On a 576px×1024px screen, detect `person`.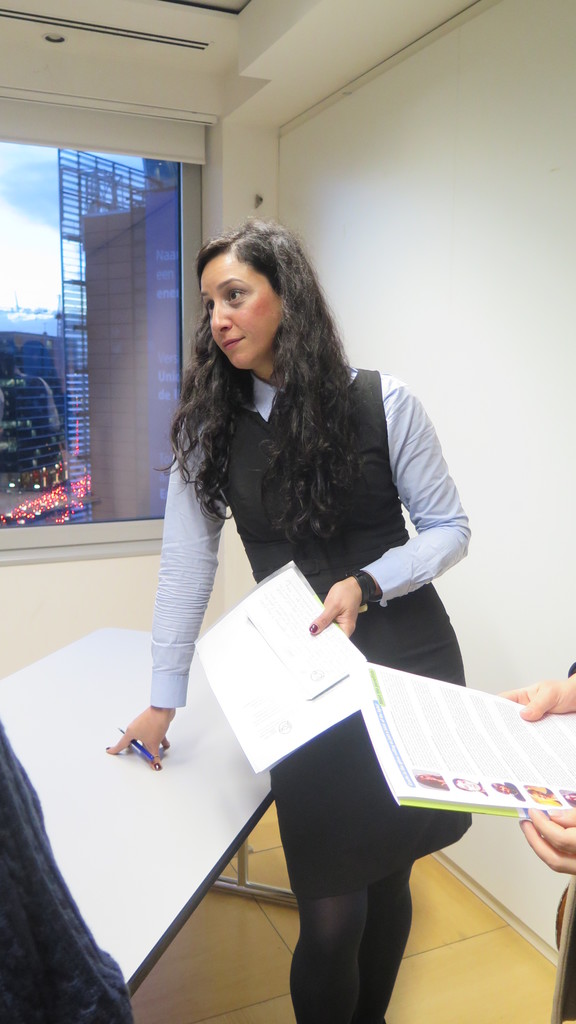
[131, 186, 454, 893].
